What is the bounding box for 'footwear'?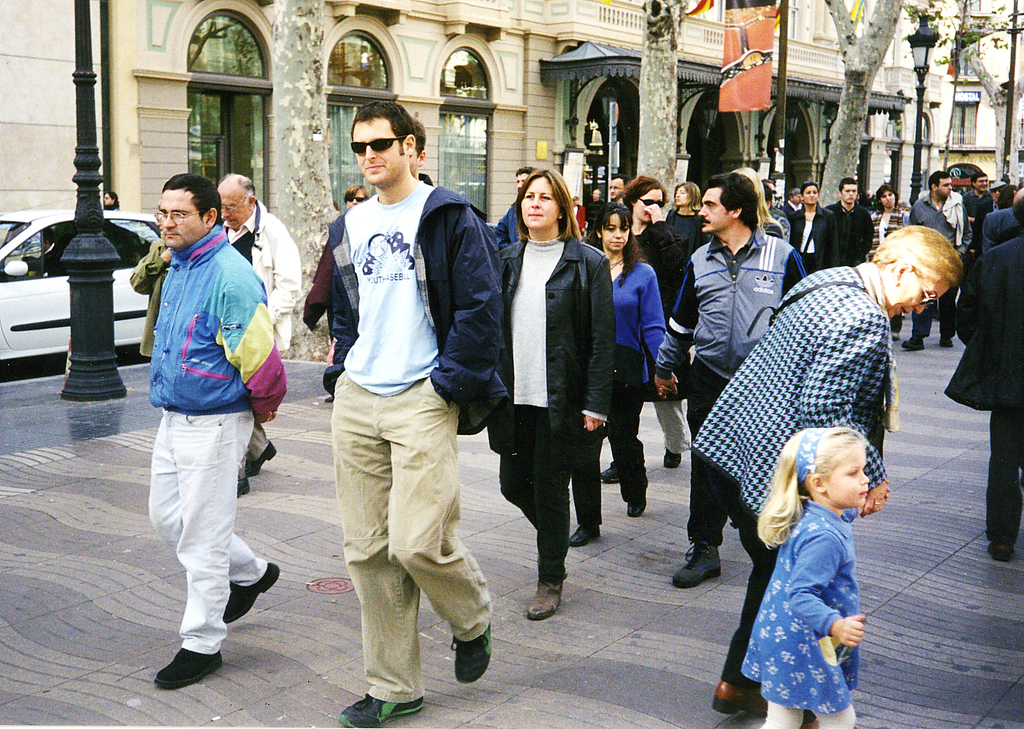
detection(221, 559, 281, 620).
